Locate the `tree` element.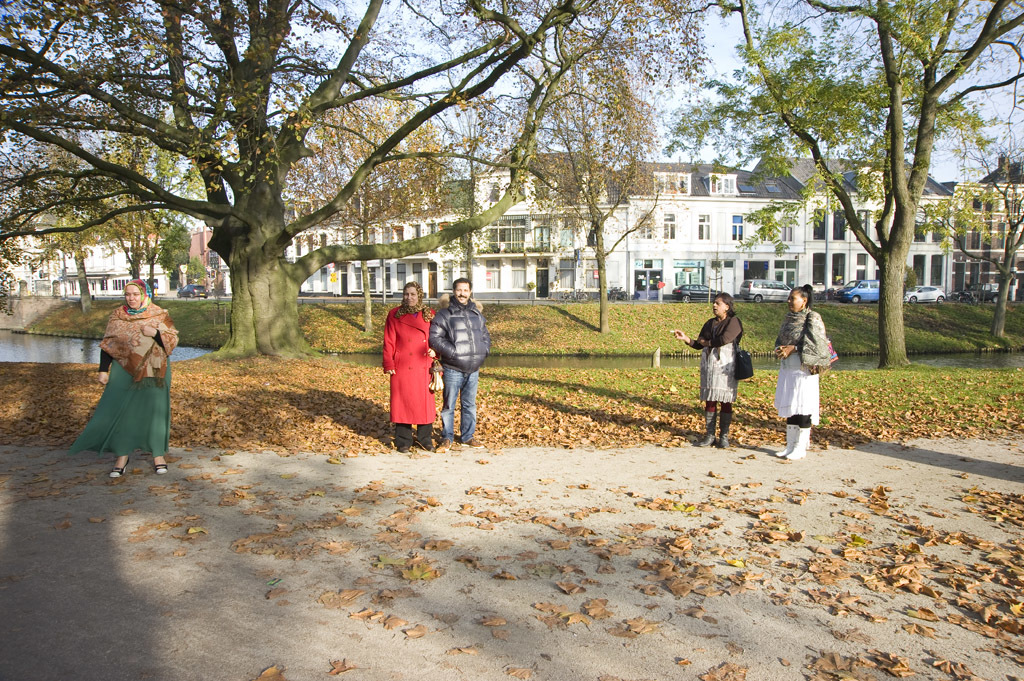
Element bbox: <region>680, 0, 1023, 366</region>.
